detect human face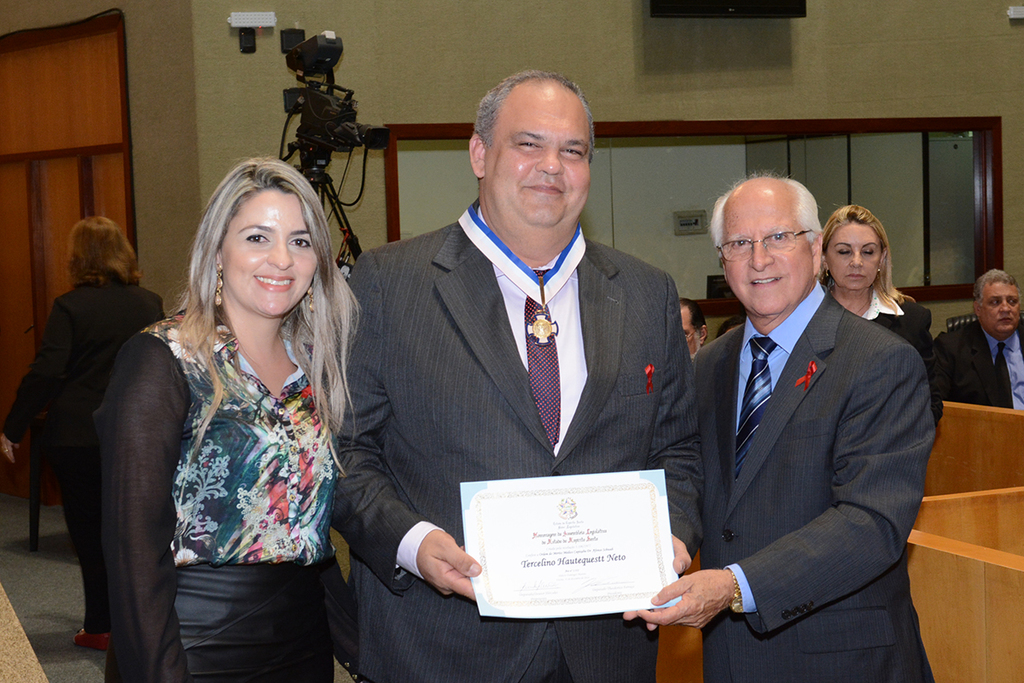
bbox=(224, 188, 317, 318)
